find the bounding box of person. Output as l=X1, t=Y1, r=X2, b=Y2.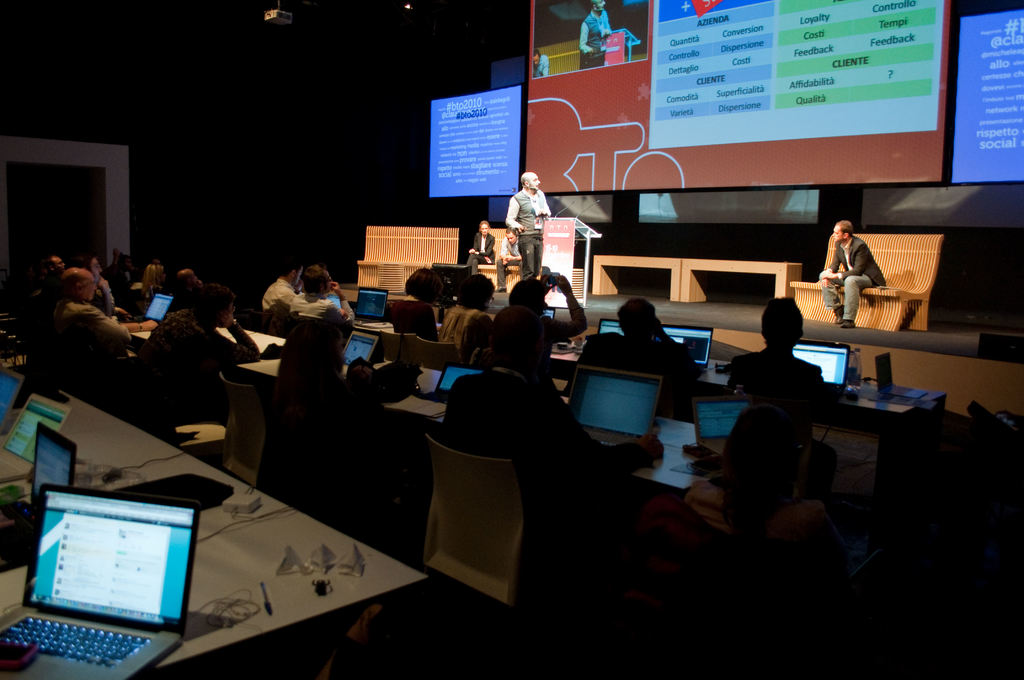
l=290, t=261, r=360, b=328.
